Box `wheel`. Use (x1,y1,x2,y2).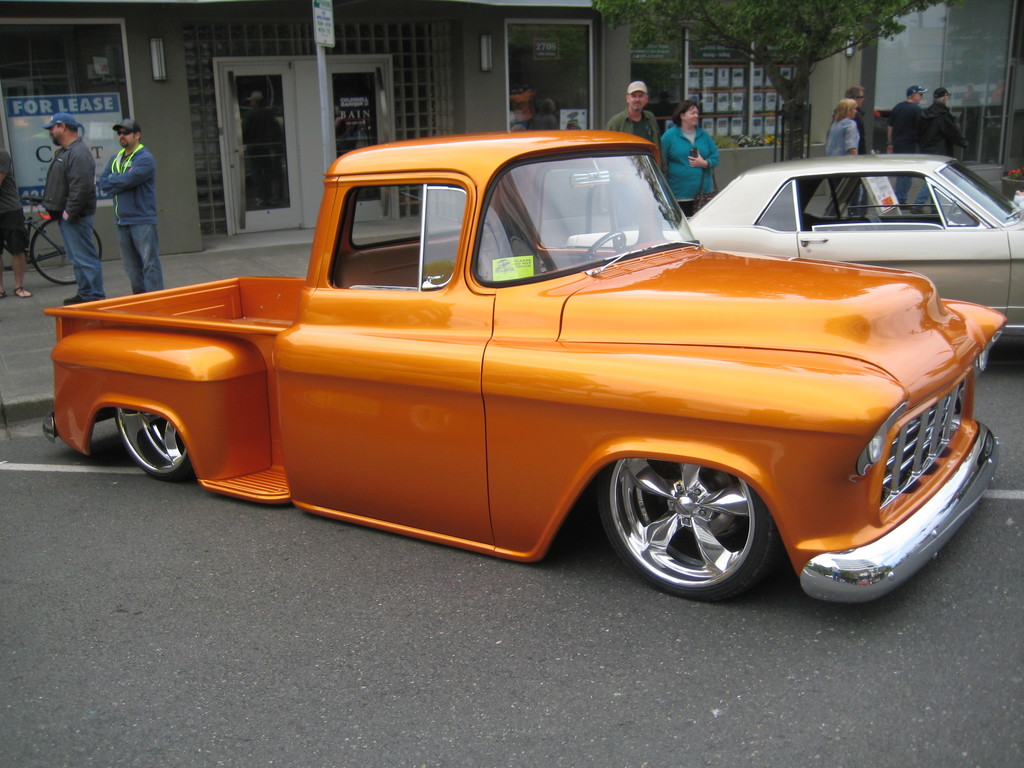
(579,230,626,262).
